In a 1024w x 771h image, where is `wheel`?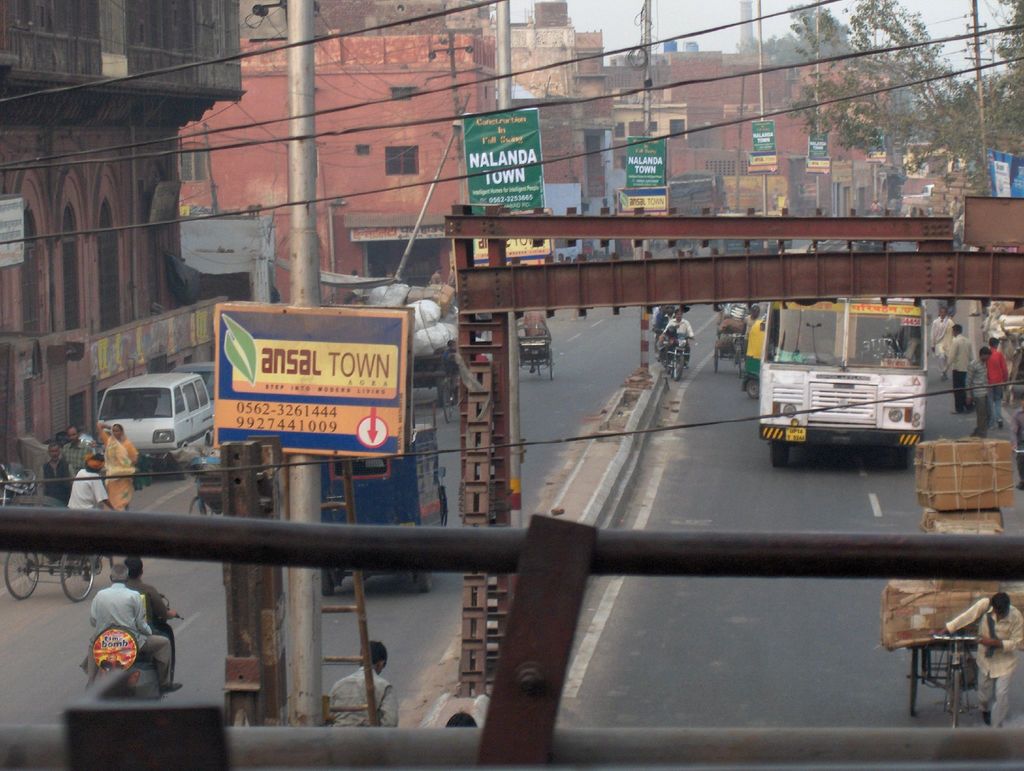
{"x1": 674, "y1": 355, "x2": 685, "y2": 381}.
